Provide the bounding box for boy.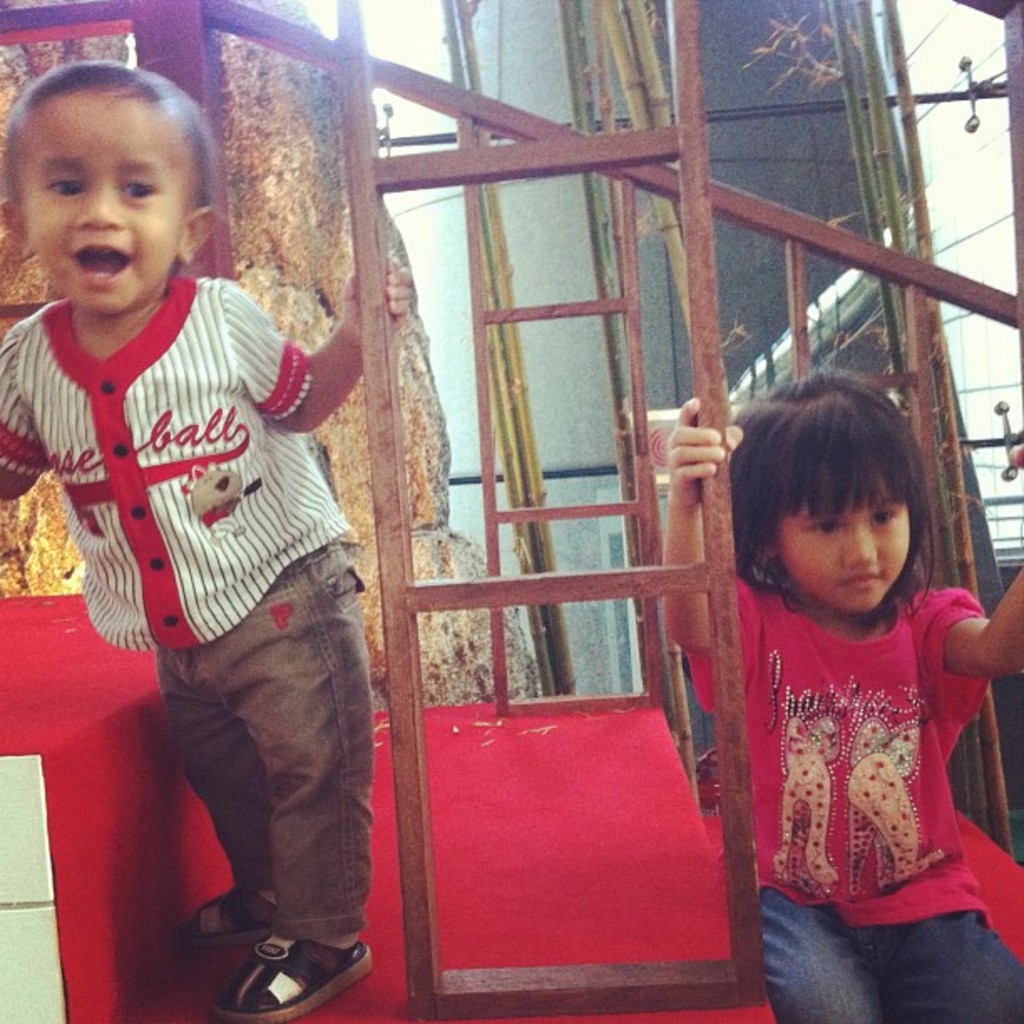
<bbox>0, 60, 410, 1022</bbox>.
